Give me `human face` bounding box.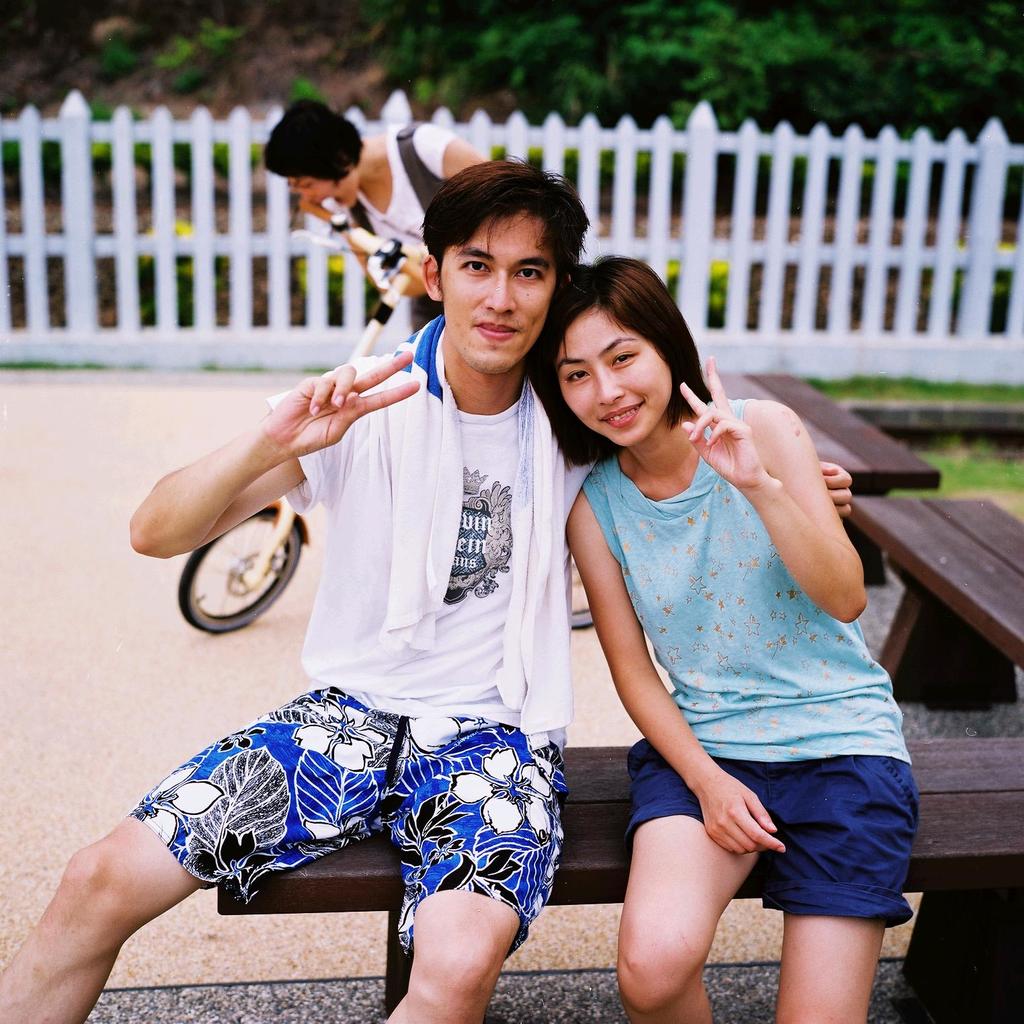
[left=441, top=214, right=555, bottom=370].
